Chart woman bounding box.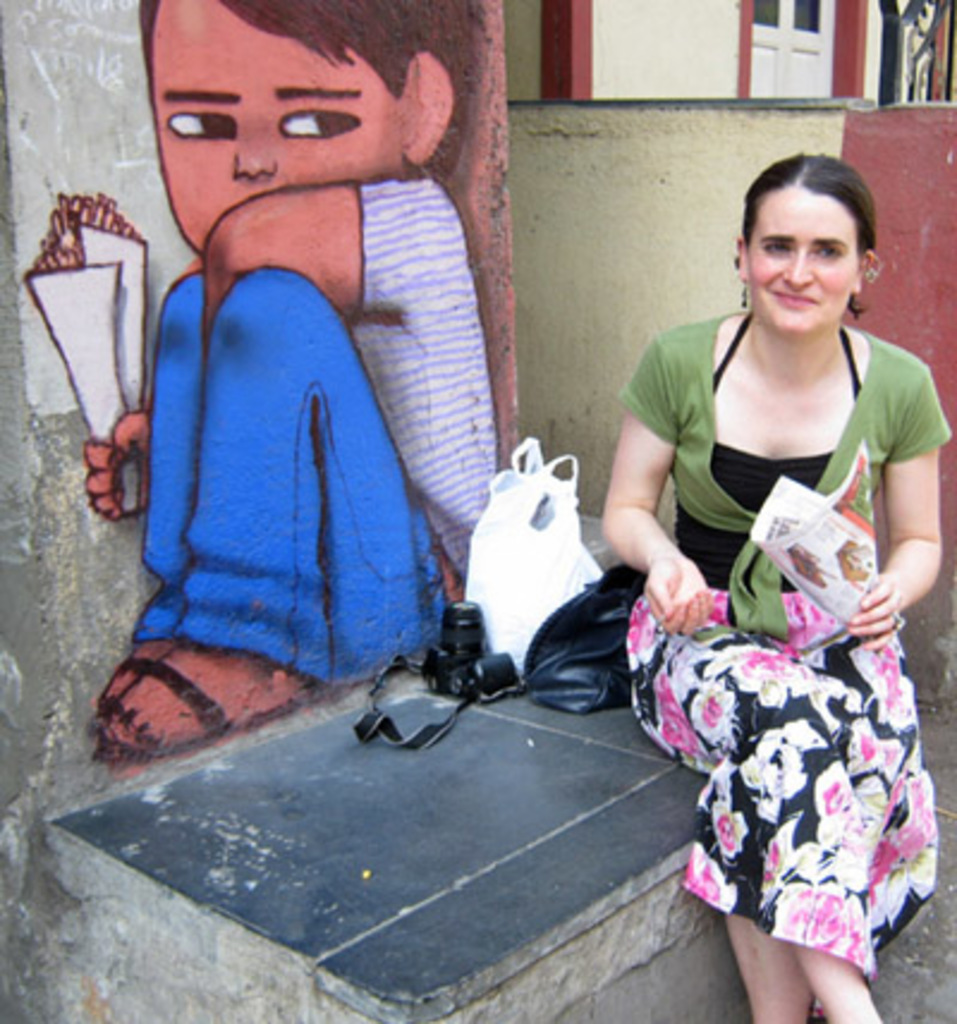
Charted: left=636, top=136, right=945, bottom=1007.
